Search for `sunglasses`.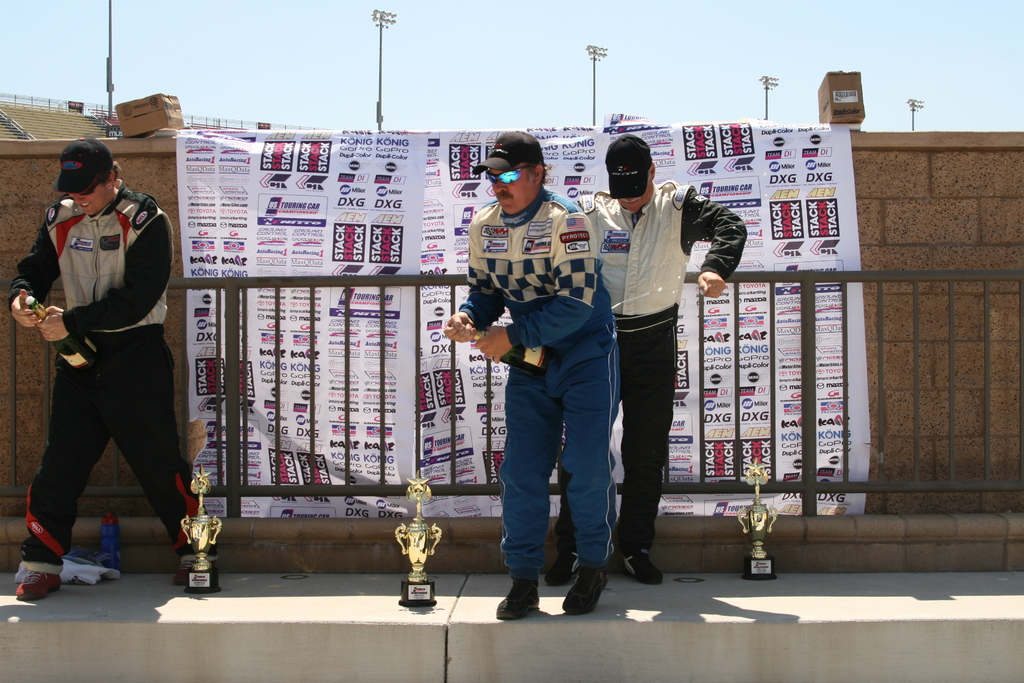
Found at bbox=(484, 163, 531, 186).
